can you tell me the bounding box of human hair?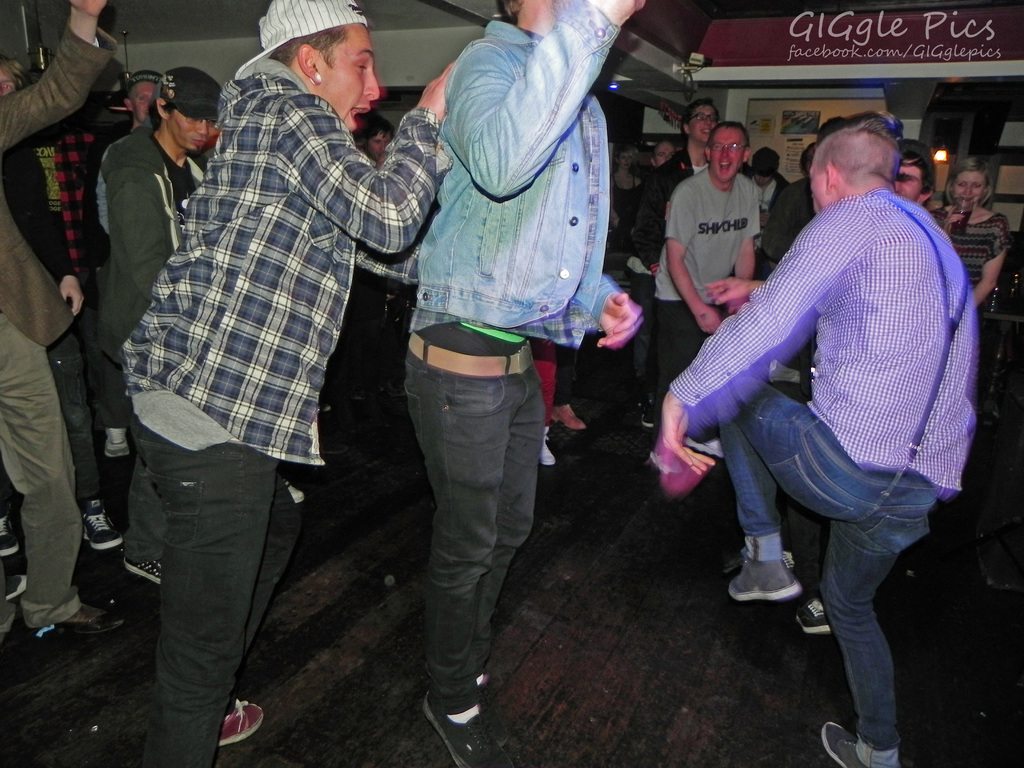
<bbox>940, 152, 995, 204</bbox>.
